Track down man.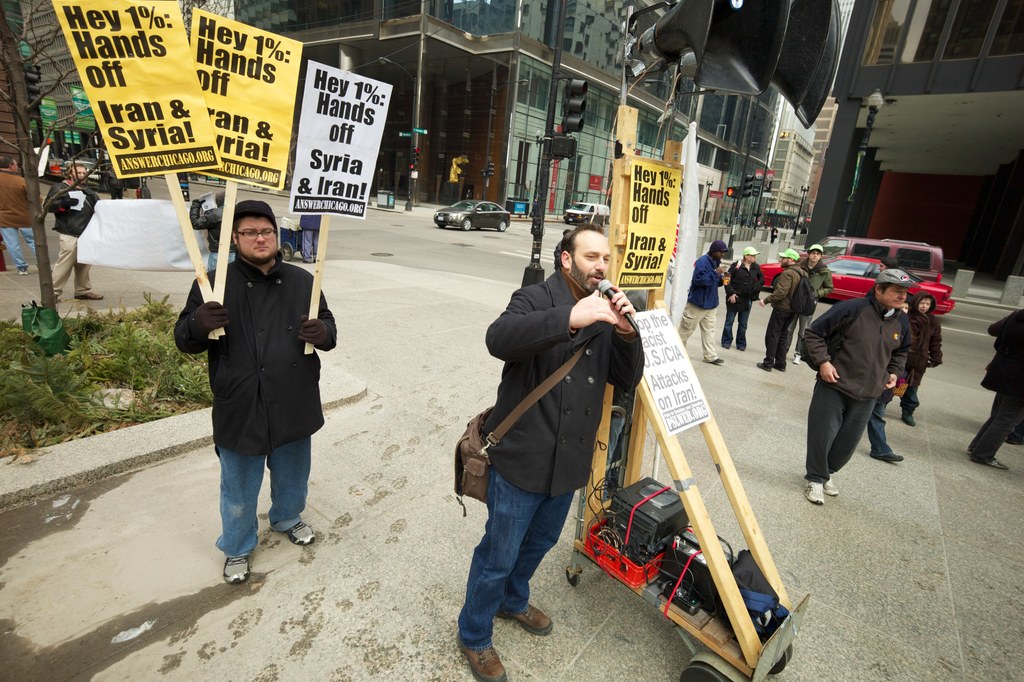
Tracked to <bbox>801, 268, 922, 504</bbox>.
